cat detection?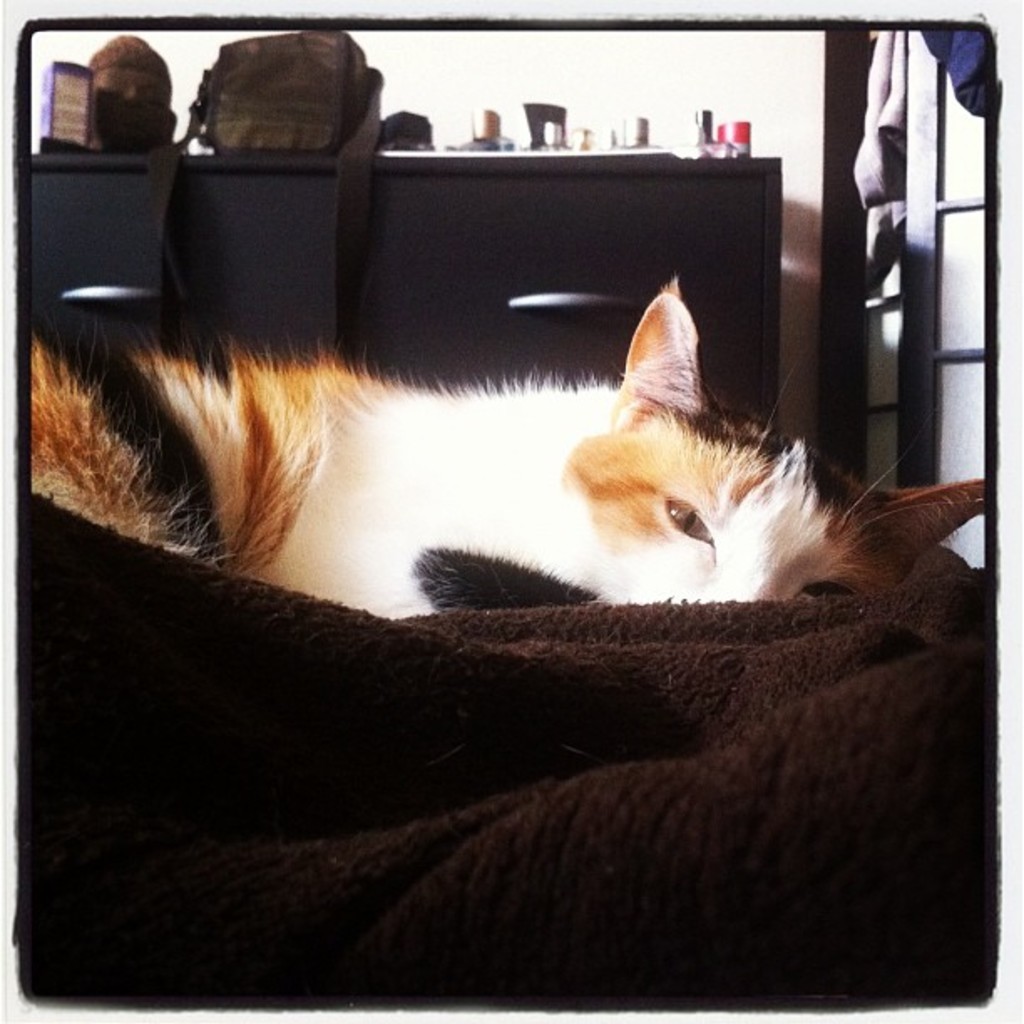
{"x1": 22, "y1": 259, "x2": 987, "y2": 639}
